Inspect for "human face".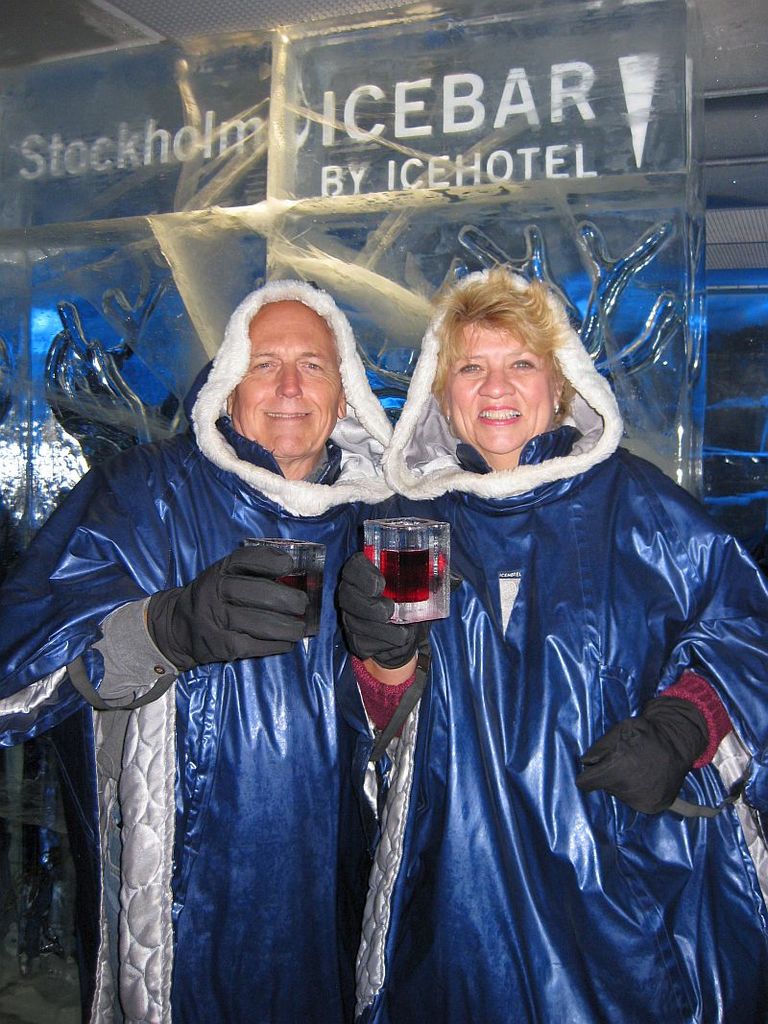
Inspection: crop(242, 296, 343, 453).
